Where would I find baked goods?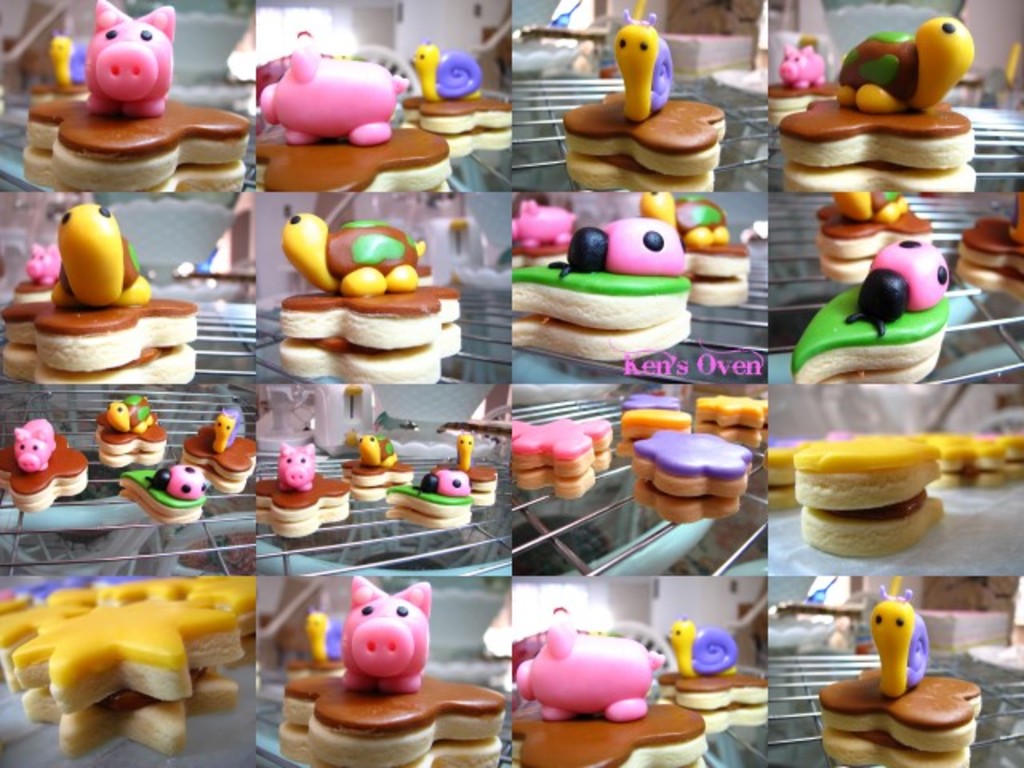
At (left=3, top=197, right=198, bottom=386).
